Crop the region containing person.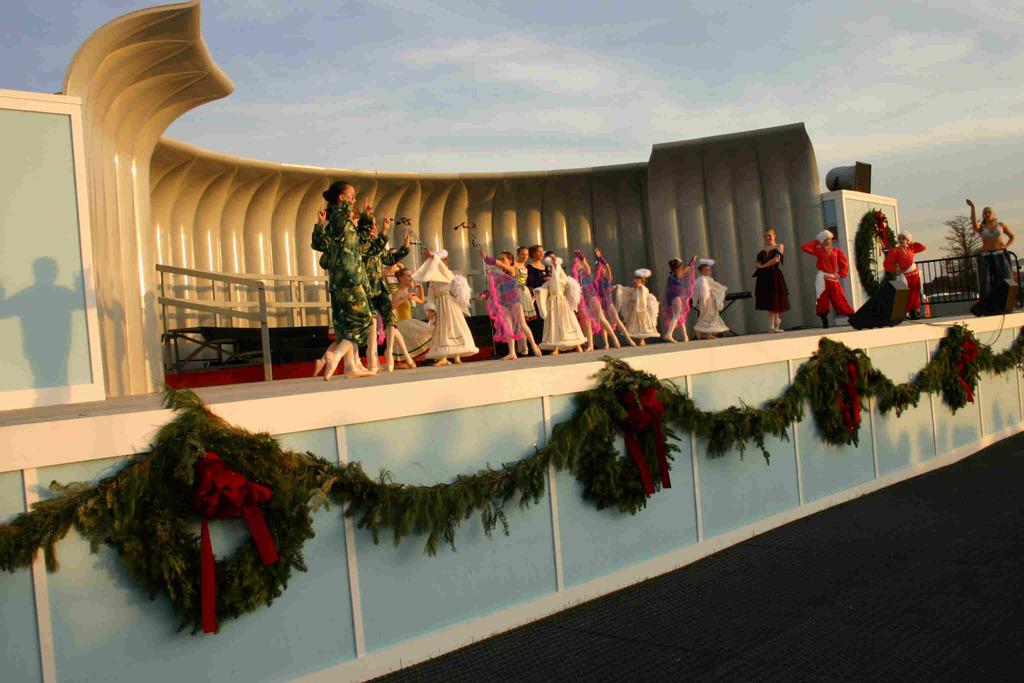
Crop region: (755,229,794,335).
